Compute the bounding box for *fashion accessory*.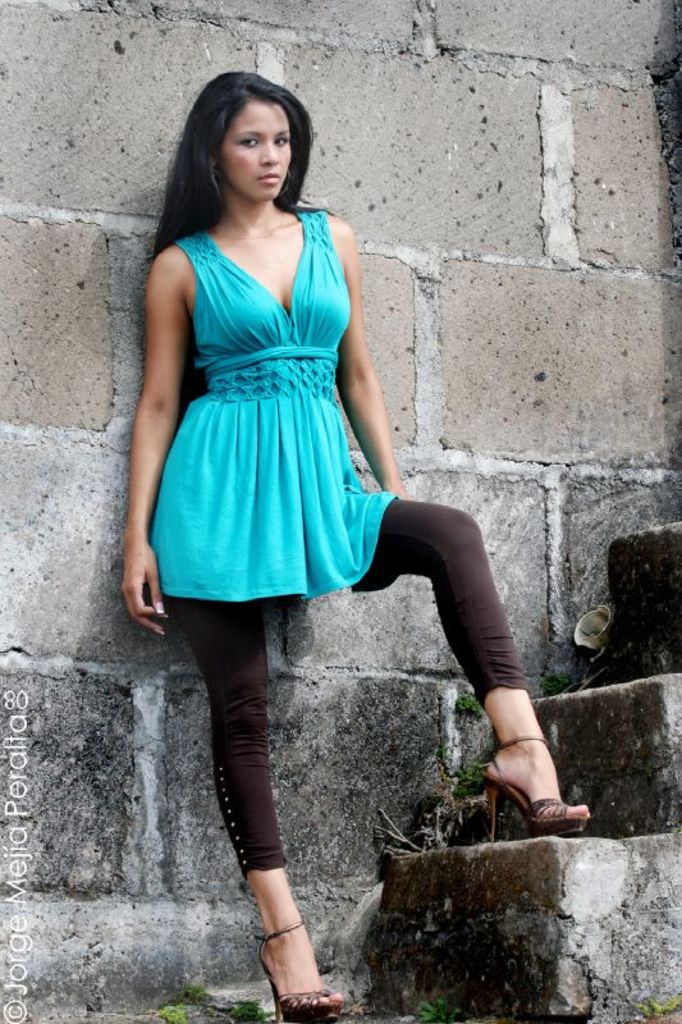
258/938/328/1023.
